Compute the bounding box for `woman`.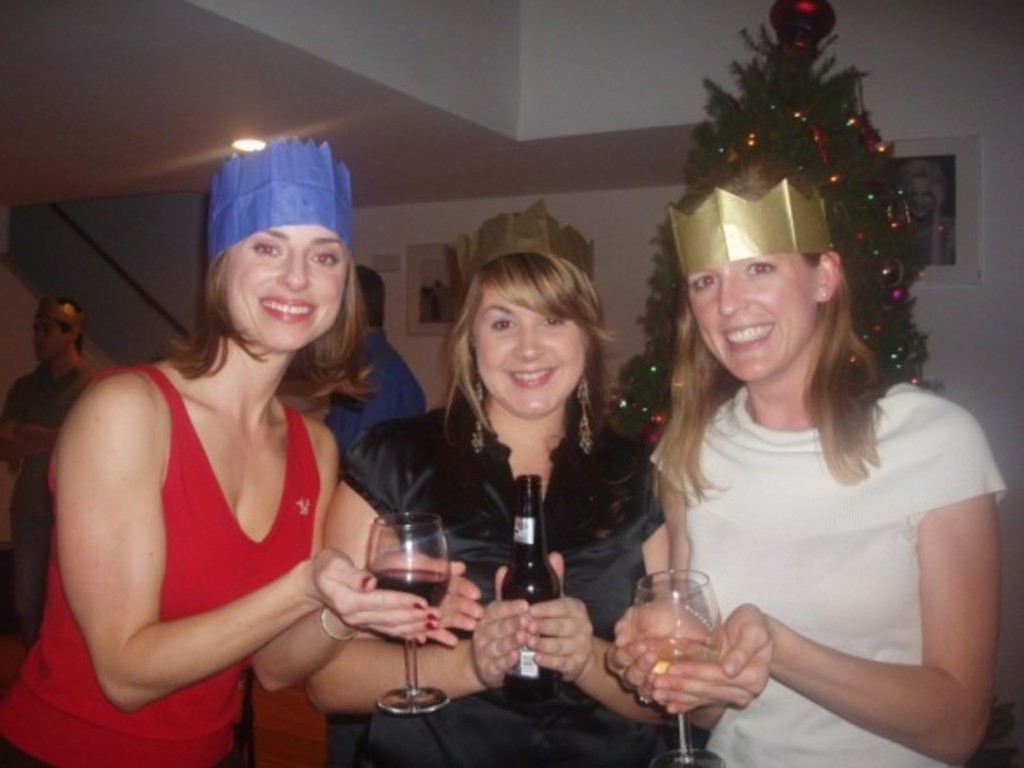
[602,167,1014,766].
